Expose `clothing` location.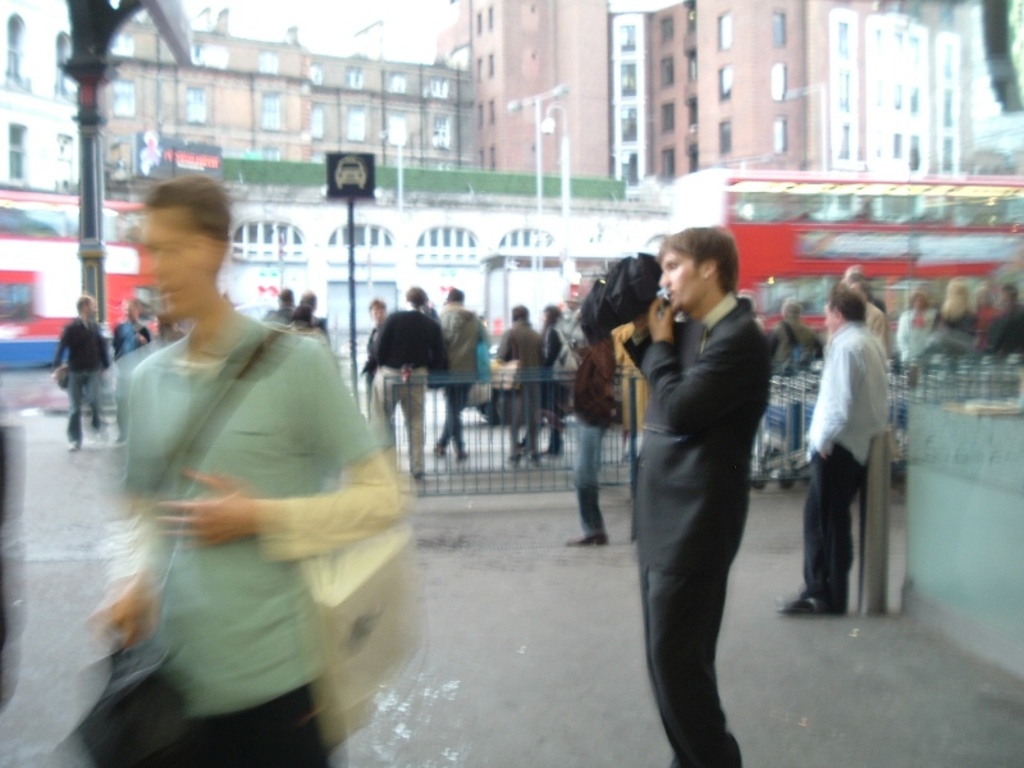
Exposed at BBox(54, 316, 115, 434).
